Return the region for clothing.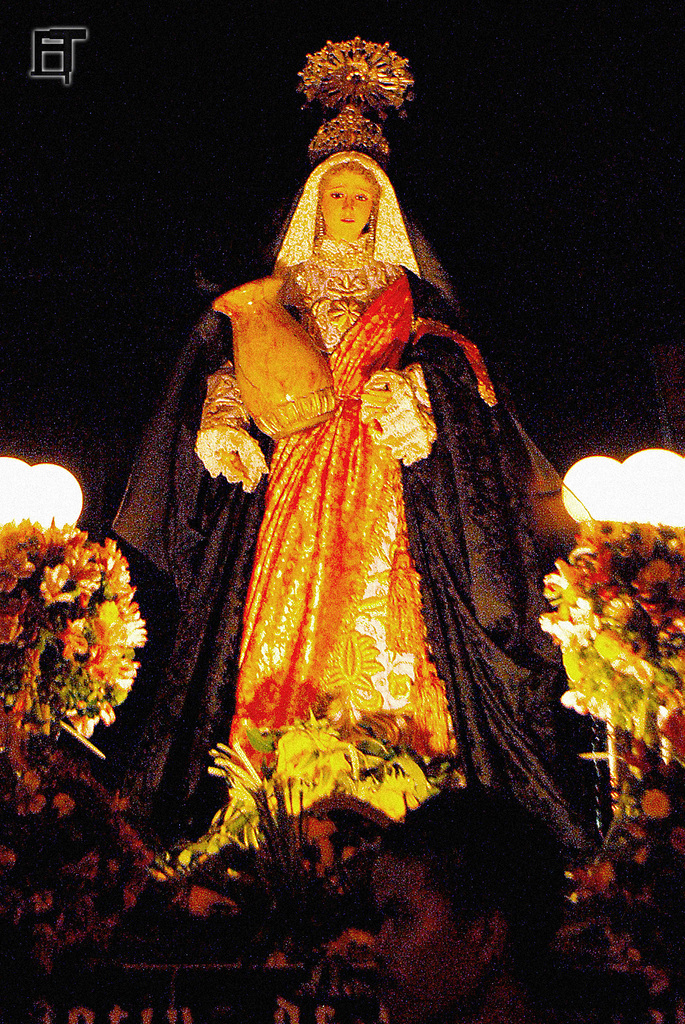
pyautogui.locateOnScreen(143, 167, 571, 886).
